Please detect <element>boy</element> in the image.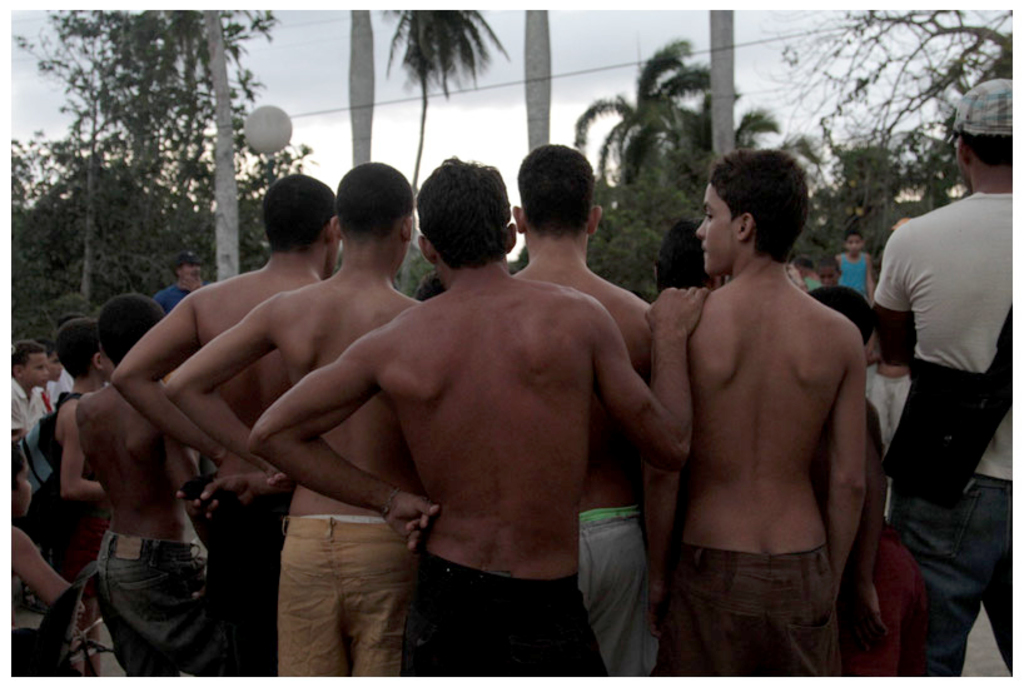
x1=646 y1=149 x2=869 y2=682.
